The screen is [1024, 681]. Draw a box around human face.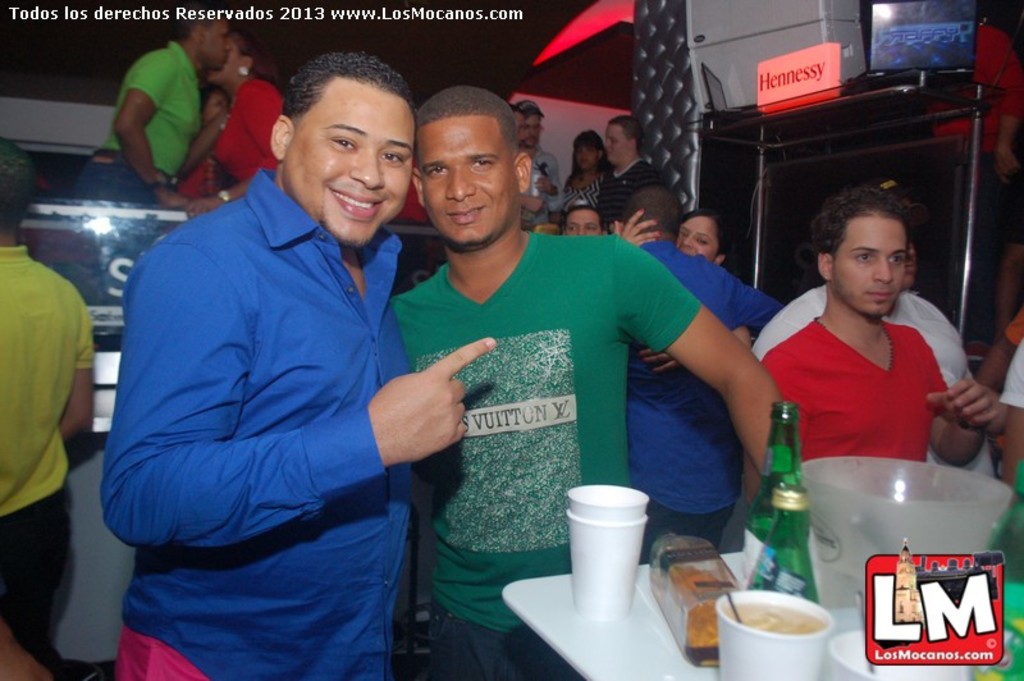
BBox(521, 105, 541, 146).
